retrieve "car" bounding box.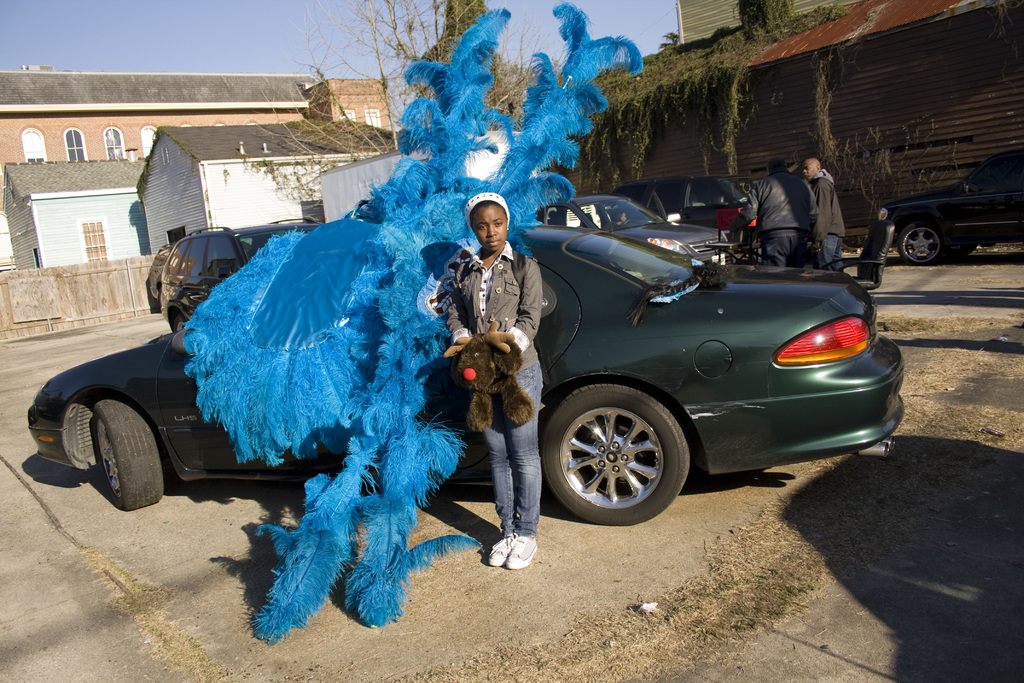
Bounding box: box(141, 217, 318, 329).
